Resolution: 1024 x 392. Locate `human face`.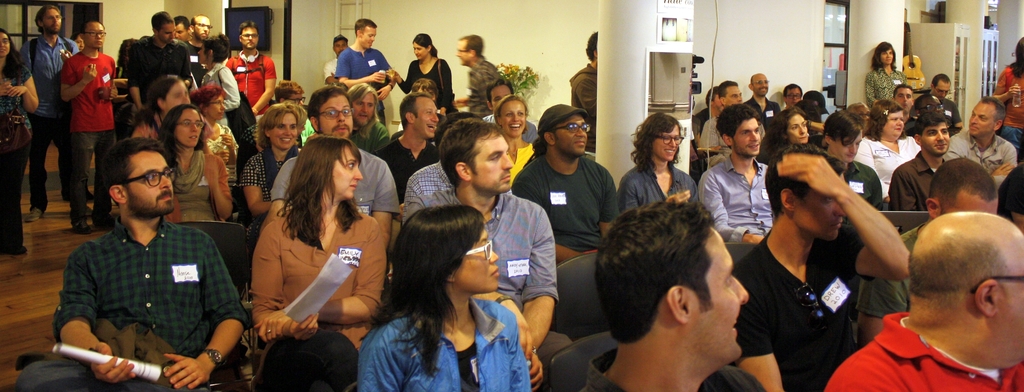
bbox(318, 97, 352, 137).
